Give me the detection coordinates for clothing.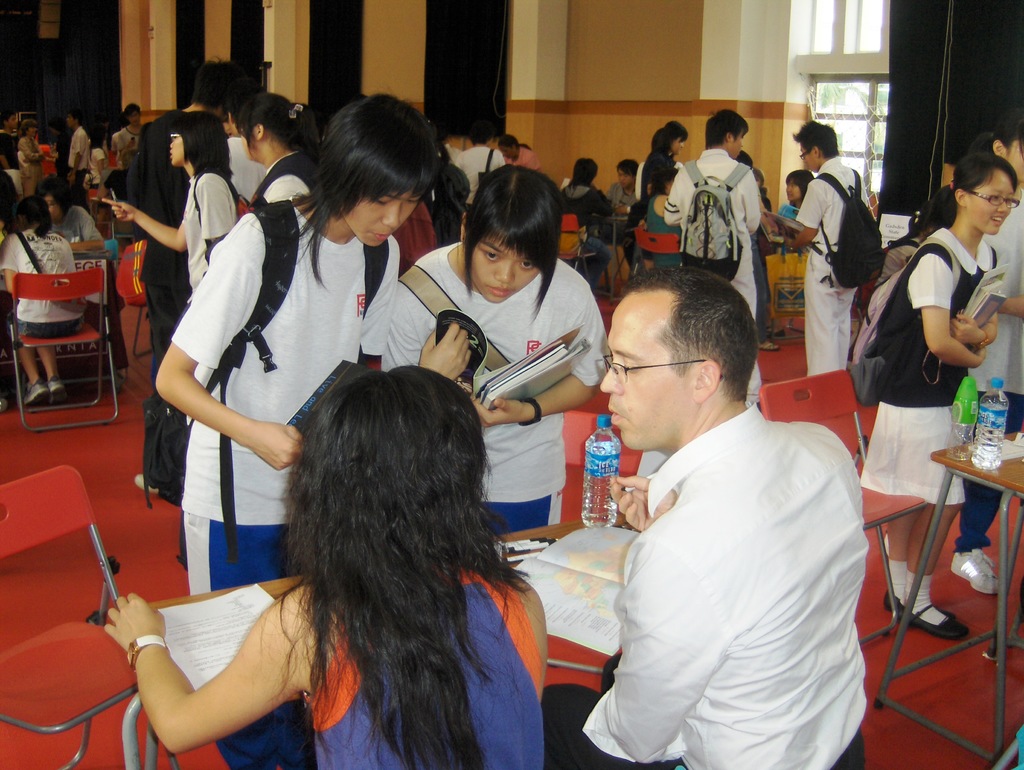
<bbox>912, 577, 950, 626</bbox>.
